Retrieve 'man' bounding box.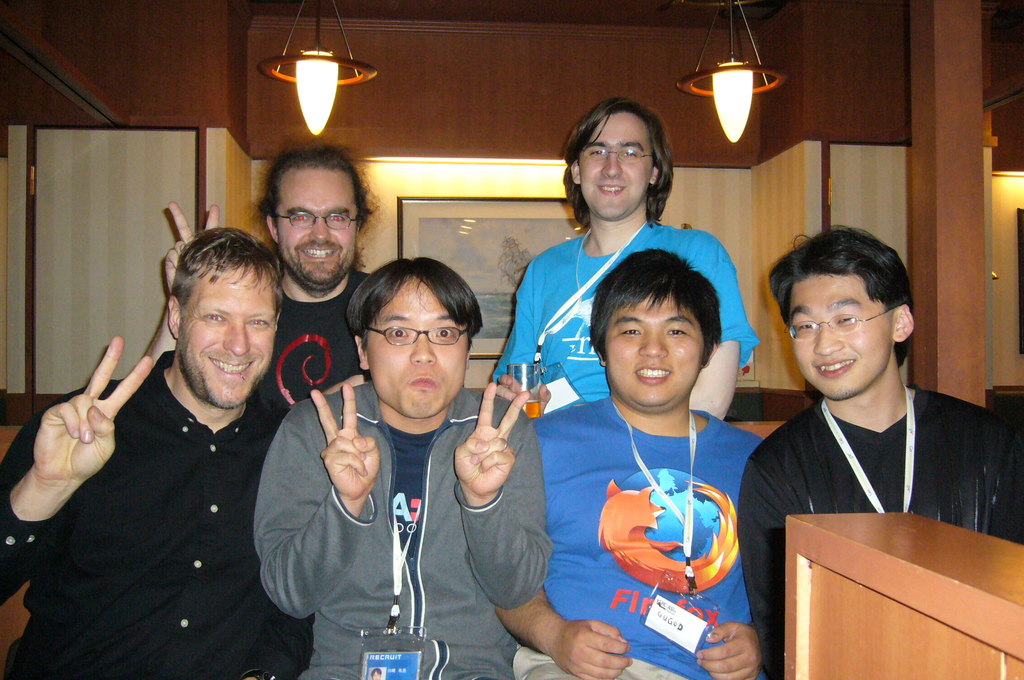
Bounding box: 489,248,767,679.
